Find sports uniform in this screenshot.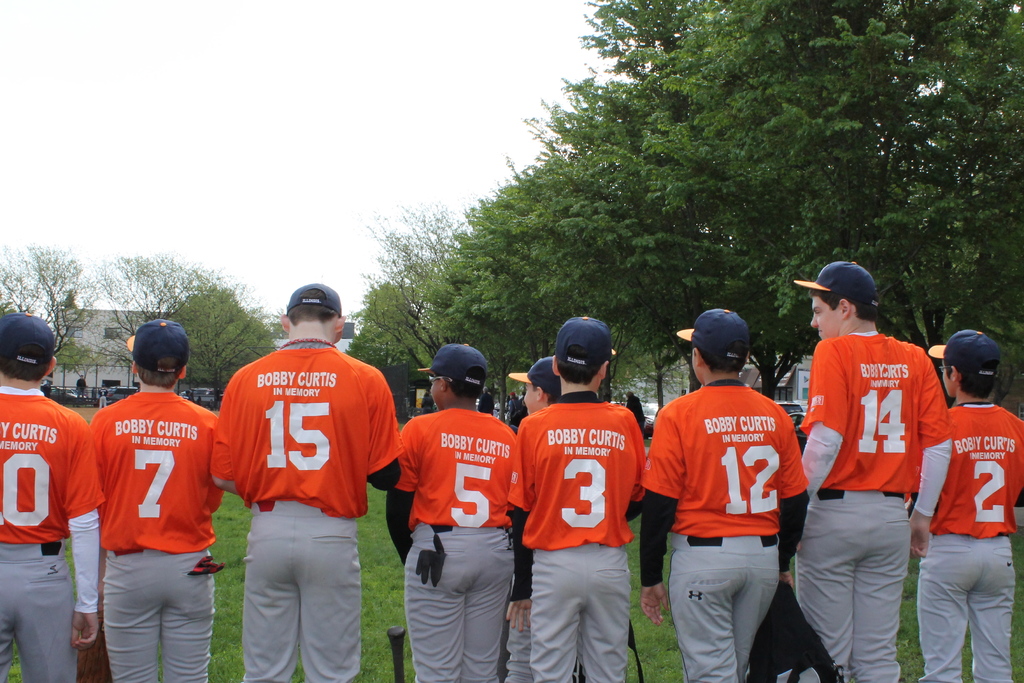
The bounding box for sports uniform is 0/375/100/682.
